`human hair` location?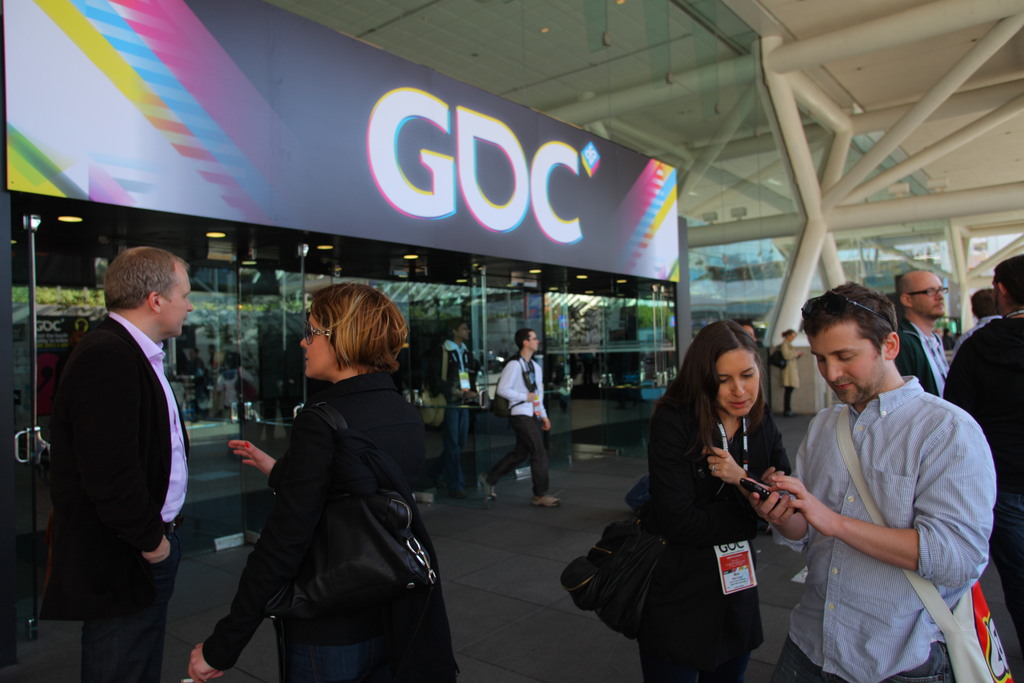
992, 254, 1023, 311
